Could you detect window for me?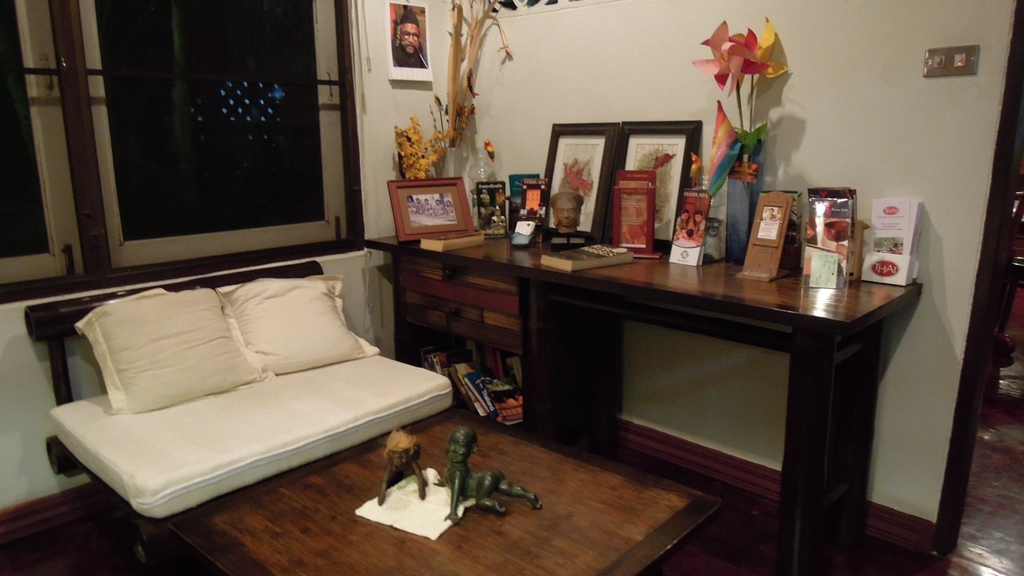
Detection result: {"x1": 64, "y1": 0, "x2": 355, "y2": 266}.
